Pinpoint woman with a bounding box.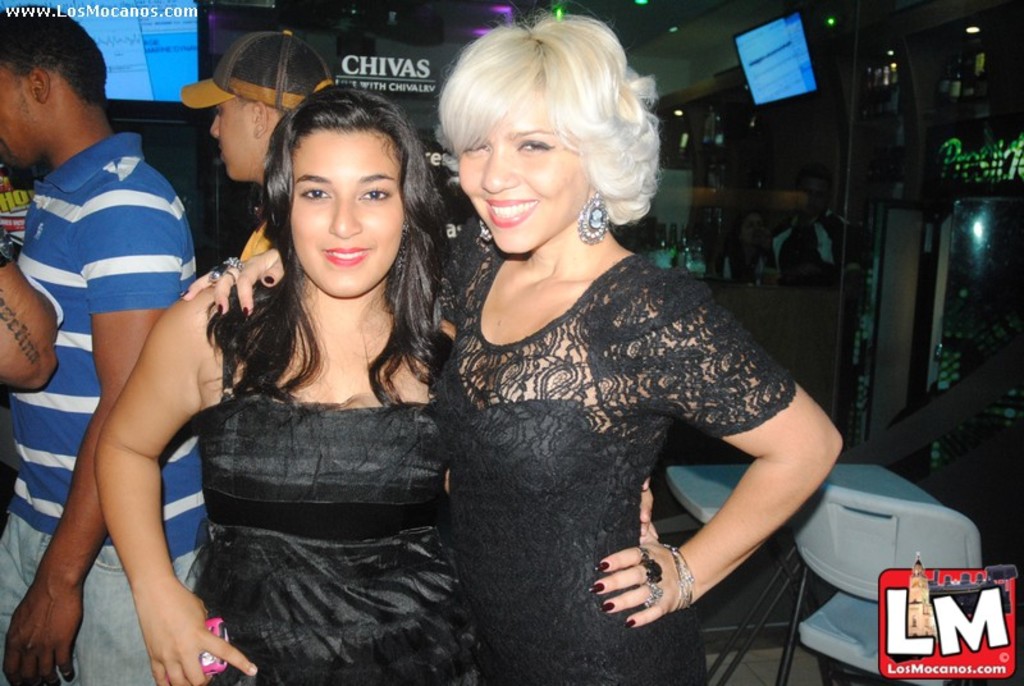
crop(92, 81, 668, 685).
